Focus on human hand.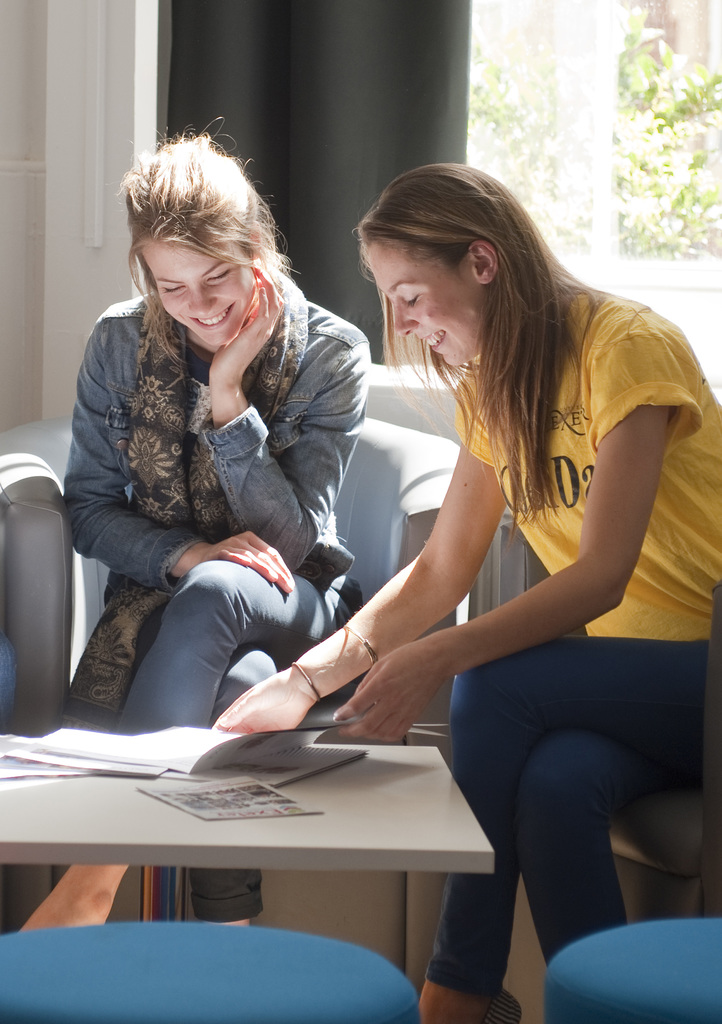
Focused at <region>206, 262, 287, 381</region>.
